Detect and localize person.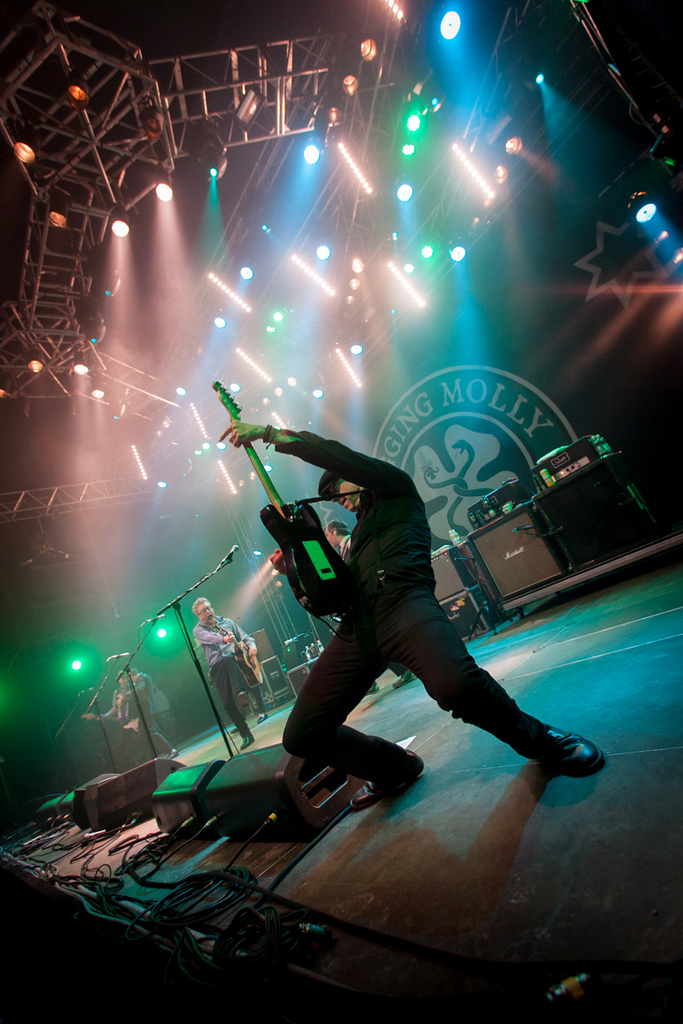
Localized at [x1=193, y1=593, x2=257, y2=748].
